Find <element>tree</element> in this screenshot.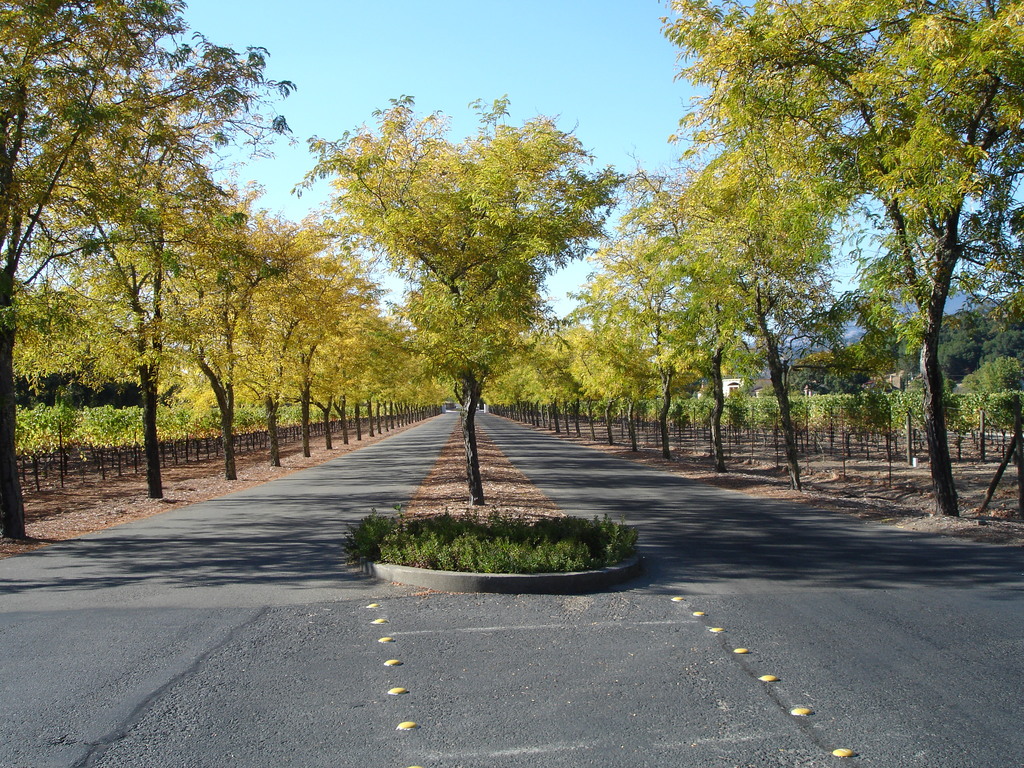
The bounding box for <element>tree</element> is select_region(563, 306, 677, 442).
